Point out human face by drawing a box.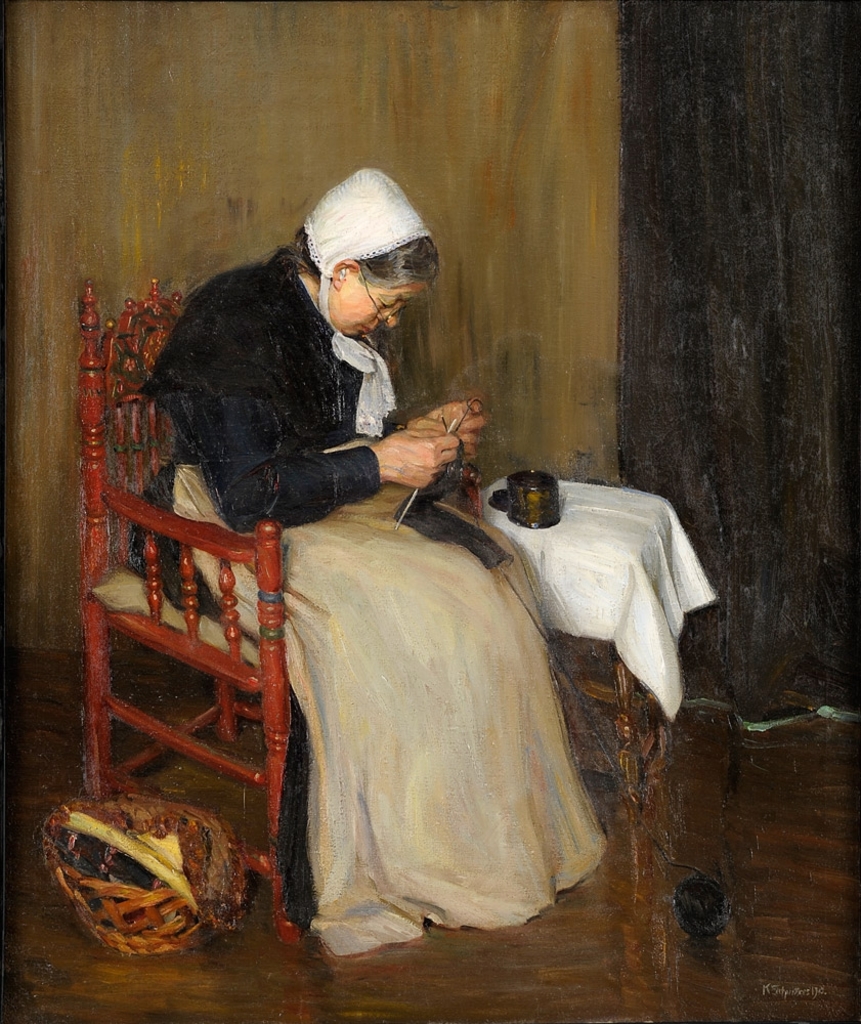
box(326, 285, 426, 337).
